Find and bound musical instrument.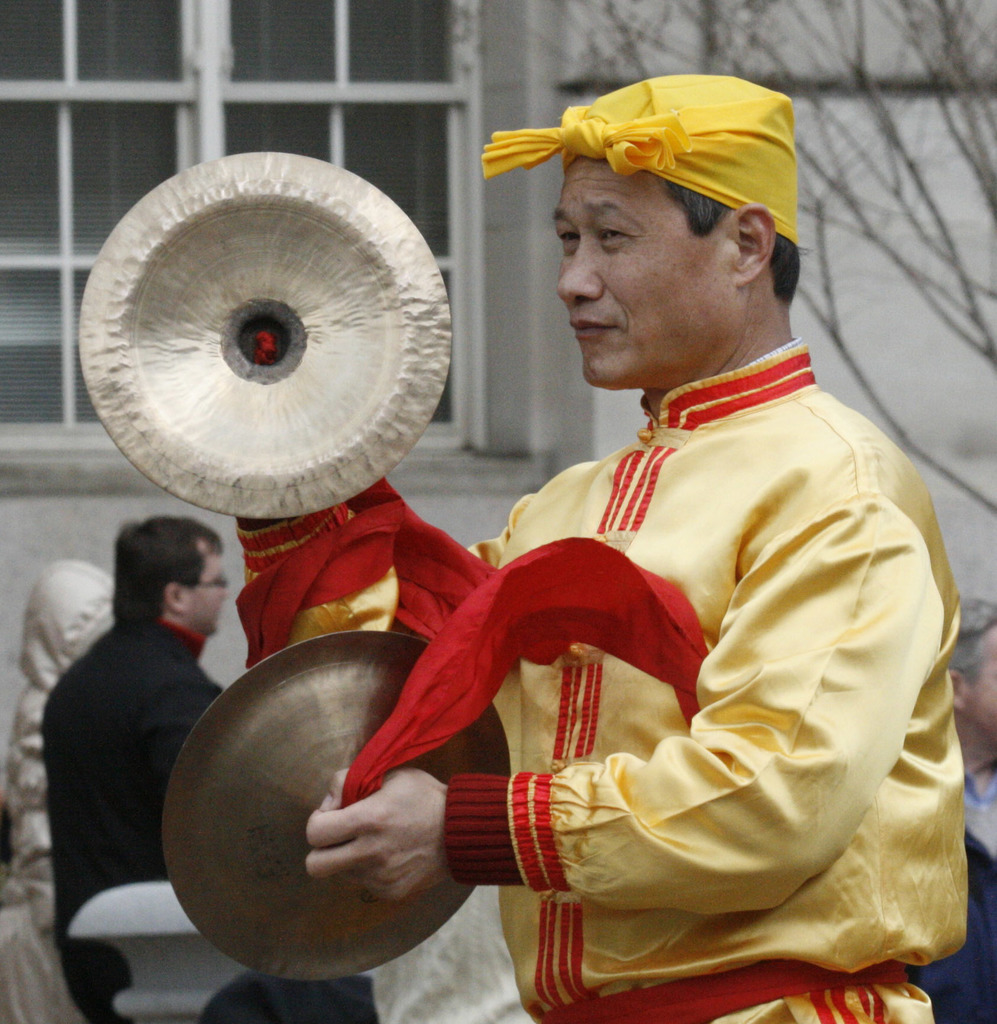
Bound: <bbox>68, 145, 459, 526</bbox>.
